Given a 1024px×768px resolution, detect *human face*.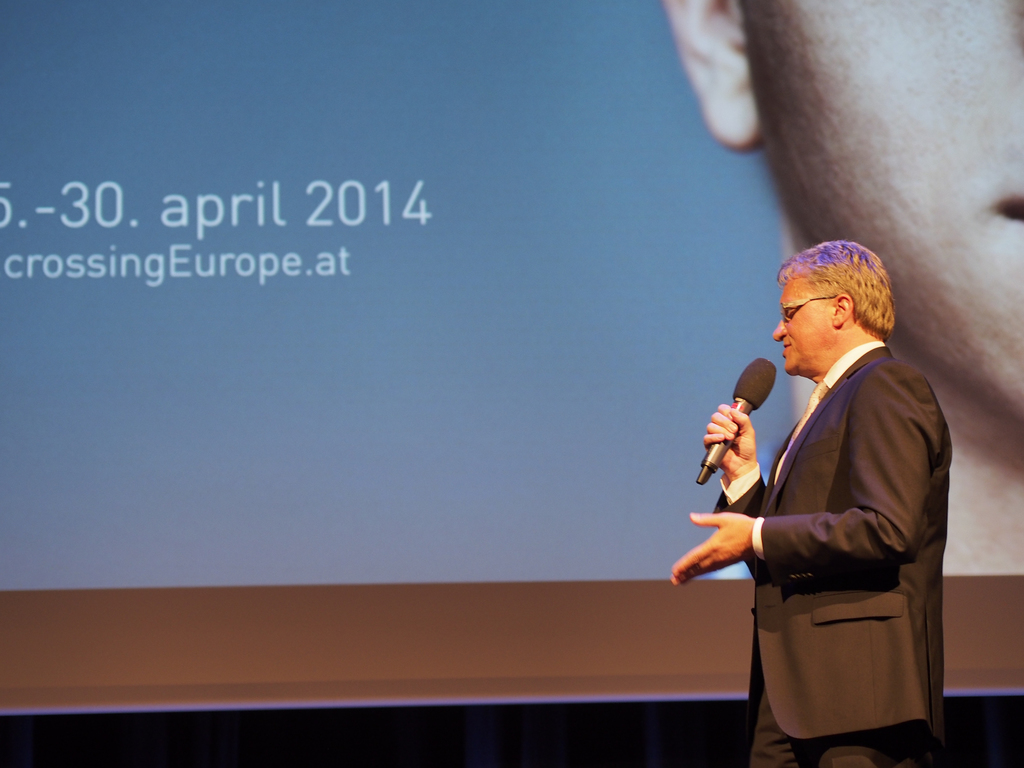
[777, 280, 829, 369].
